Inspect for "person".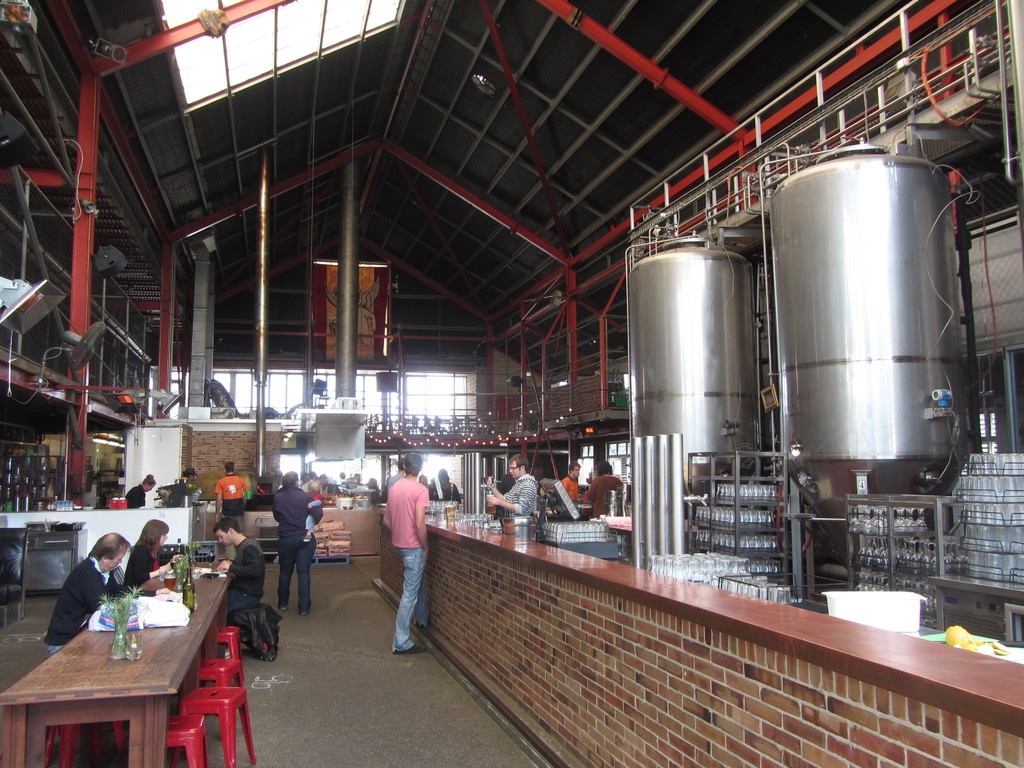
Inspection: (218,465,247,541).
